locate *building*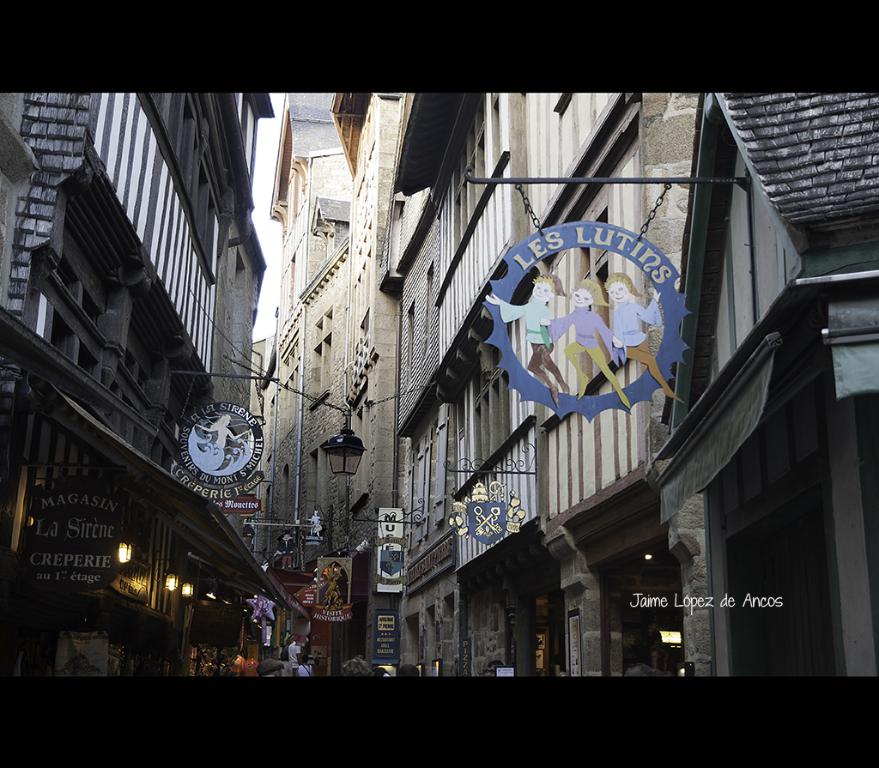
select_region(0, 91, 271, 680)
